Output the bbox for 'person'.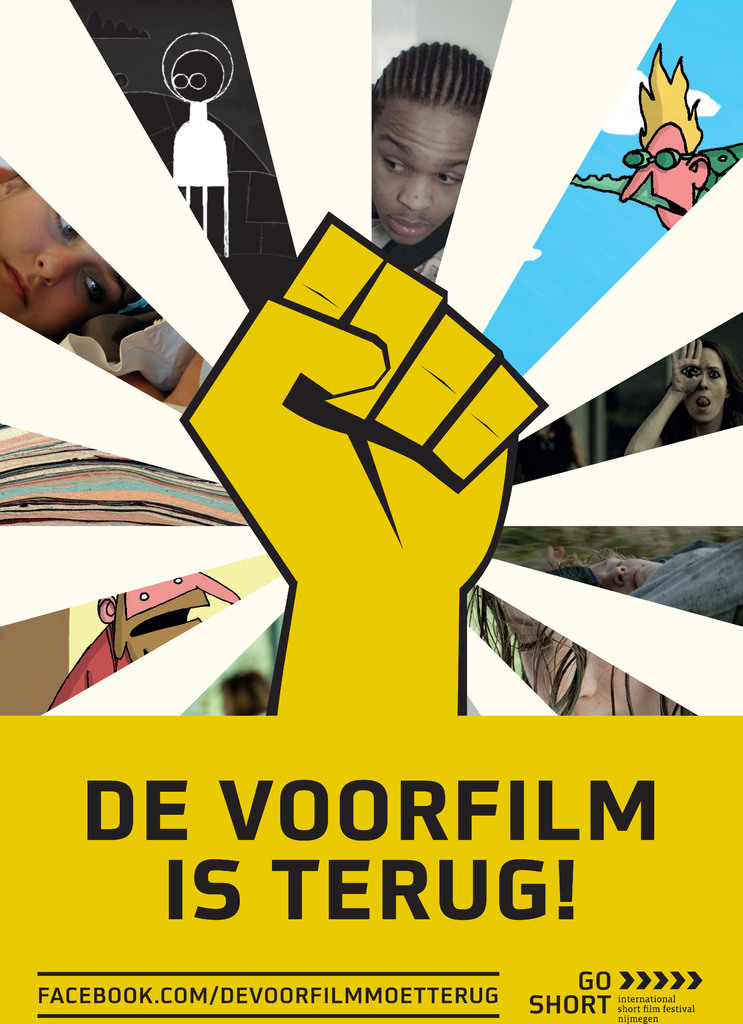
(0, 166, 149, 343).
